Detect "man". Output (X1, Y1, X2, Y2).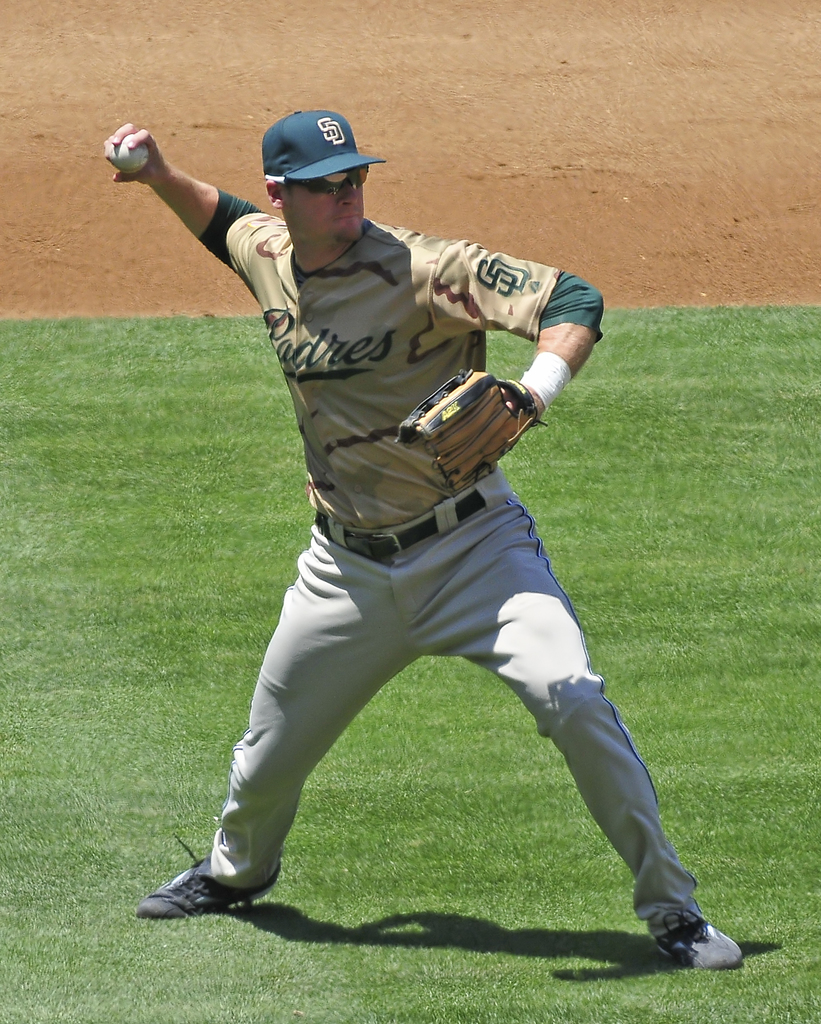
(156, 118, 681, 972).
